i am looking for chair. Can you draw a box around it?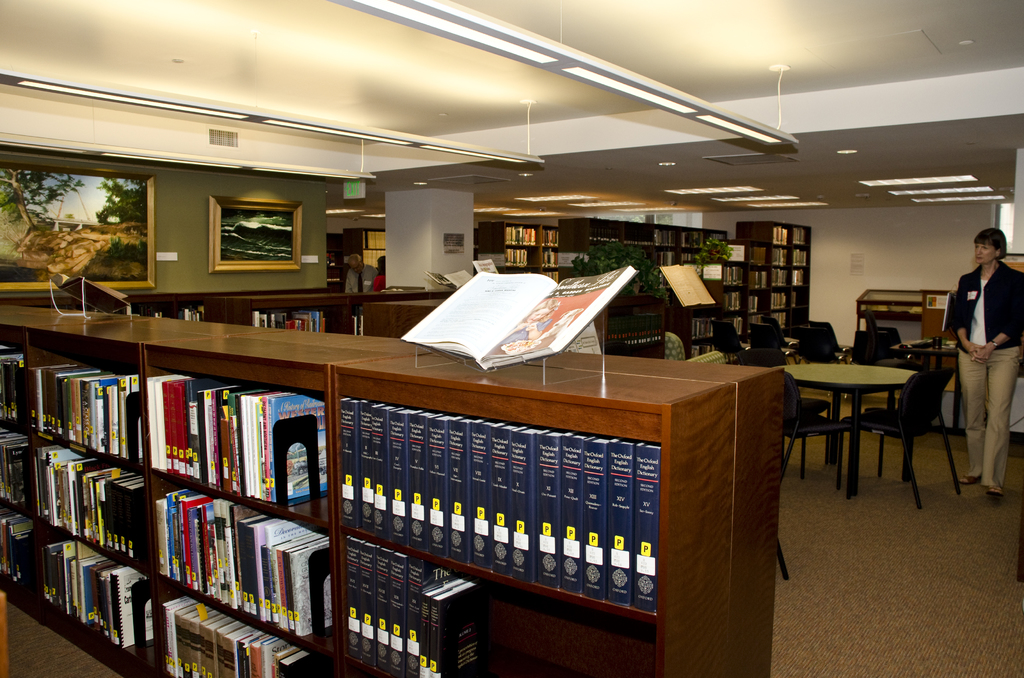
Sure, the bounding box is bbox(836, 367, 963, 518).
